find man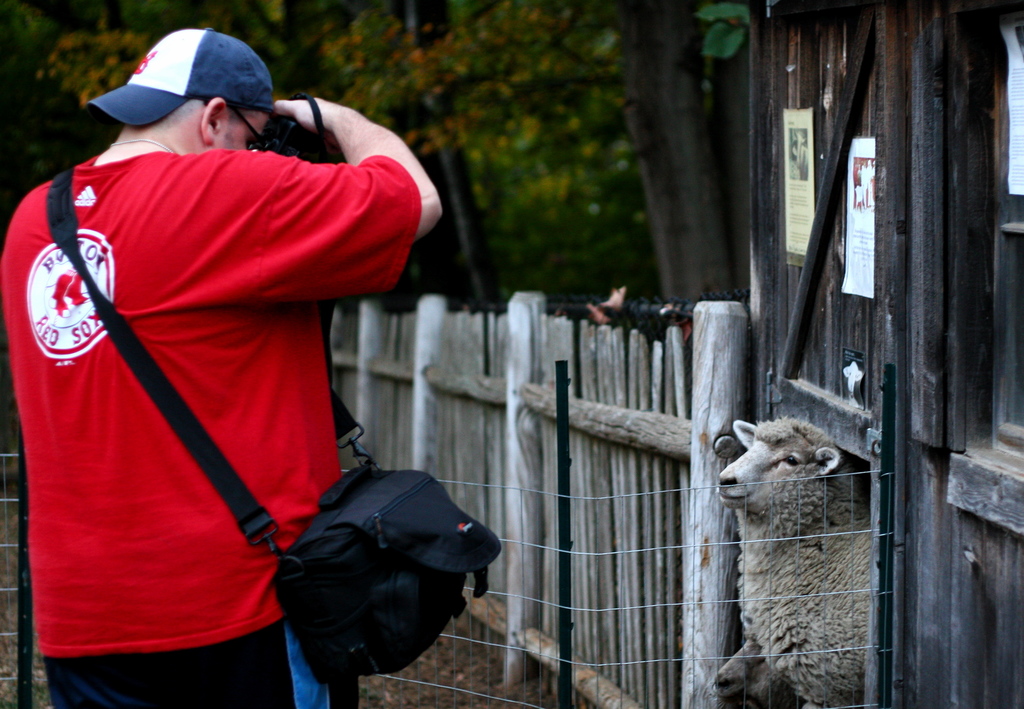
bbox=[0, 27, 441, 708]
